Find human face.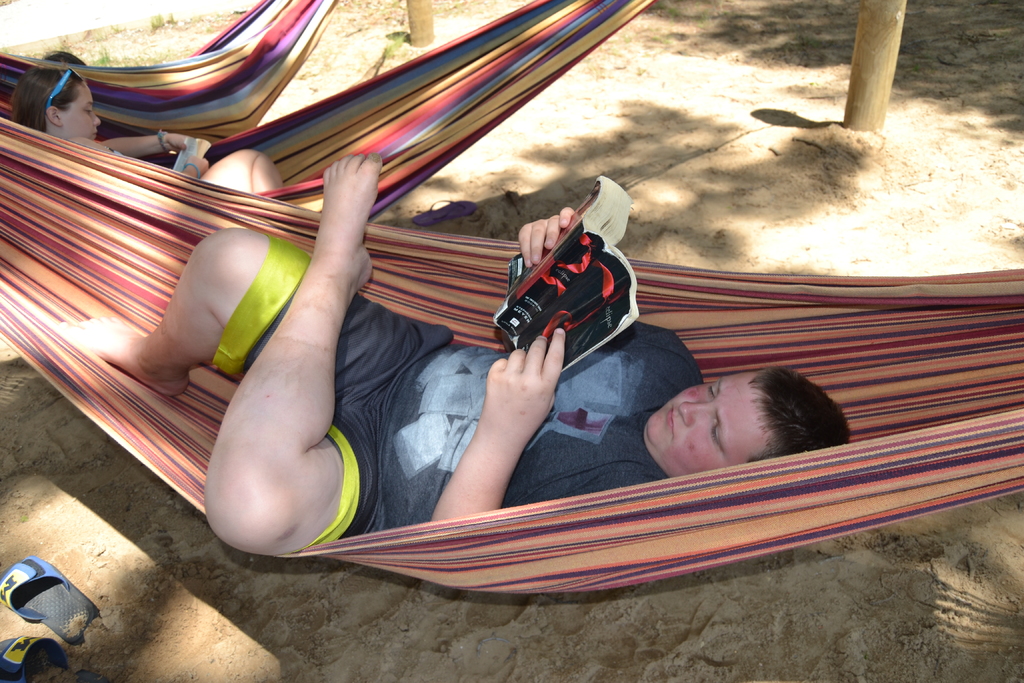
locate(648, 366, 769, 473).
